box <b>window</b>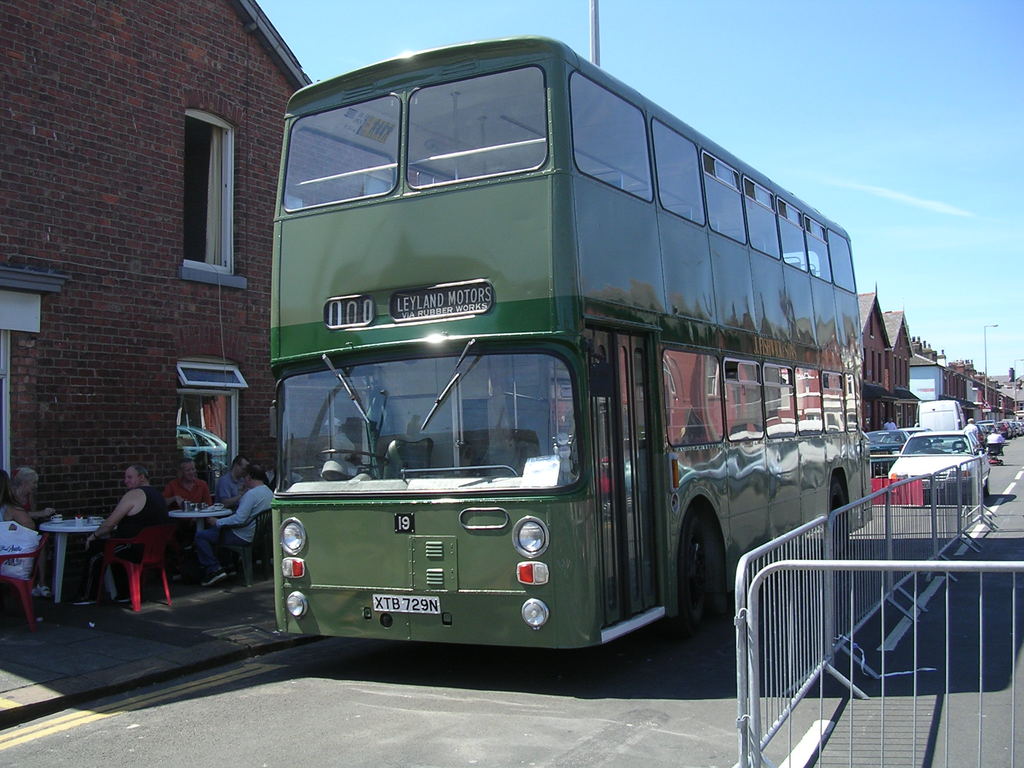
left=573, top=69, right=652, bottom=201
